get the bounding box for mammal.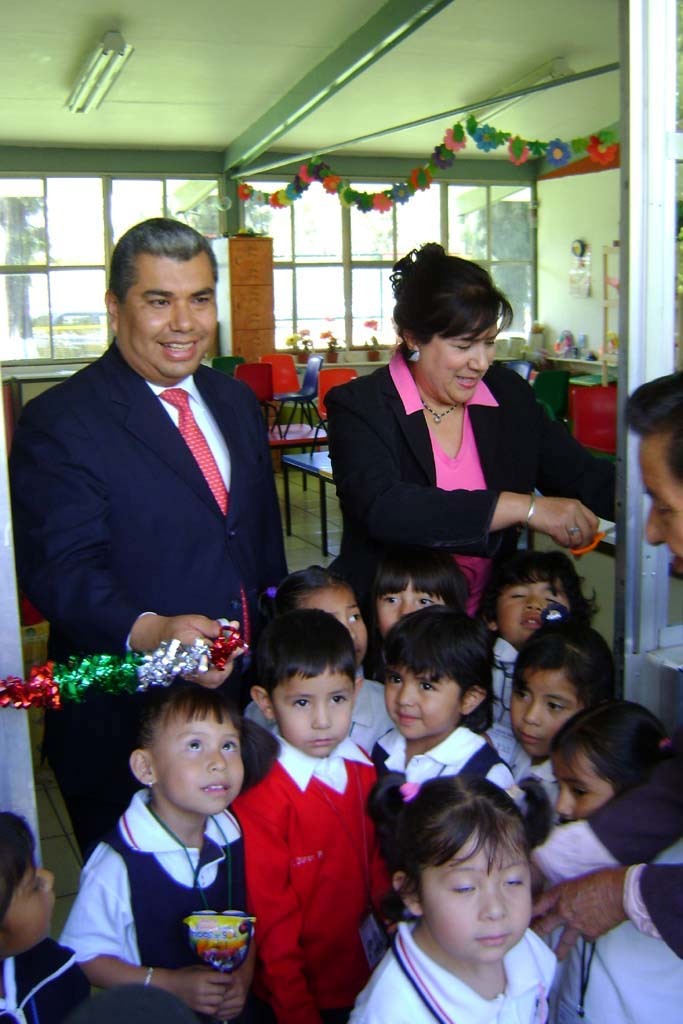
<bbox>45, 641, 274, 1019</bbox>.
